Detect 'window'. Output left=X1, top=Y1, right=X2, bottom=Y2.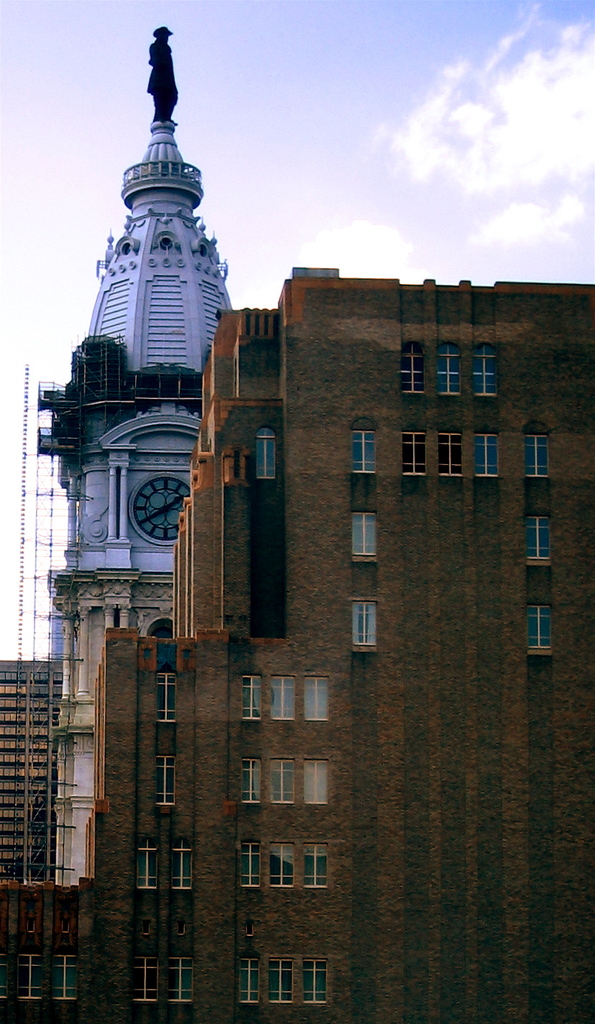
left=342, top=508, right=384, bottom=563.
